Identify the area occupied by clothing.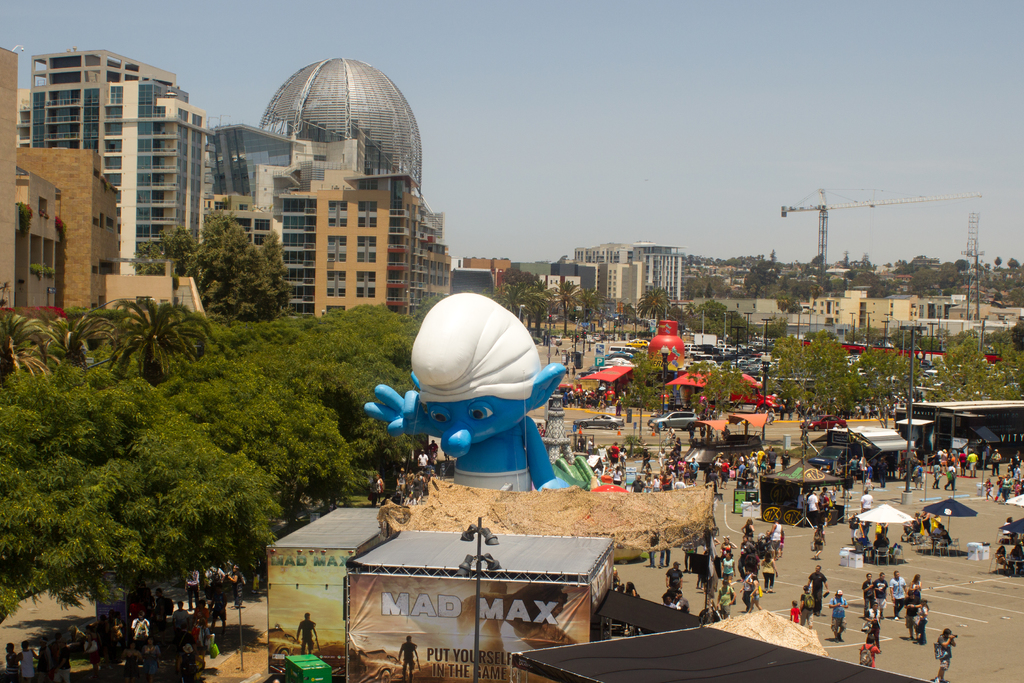
Area: {"left": 691, "top": 460, "right": 700, "bottom": 474}.
